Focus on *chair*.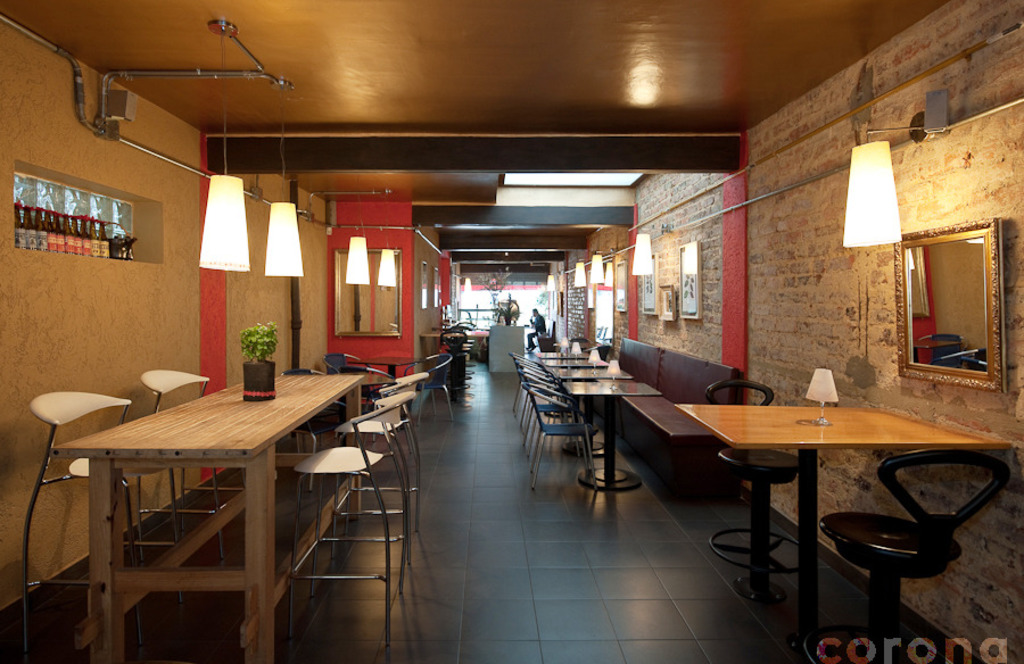
Focused at 407 350 454 422.
